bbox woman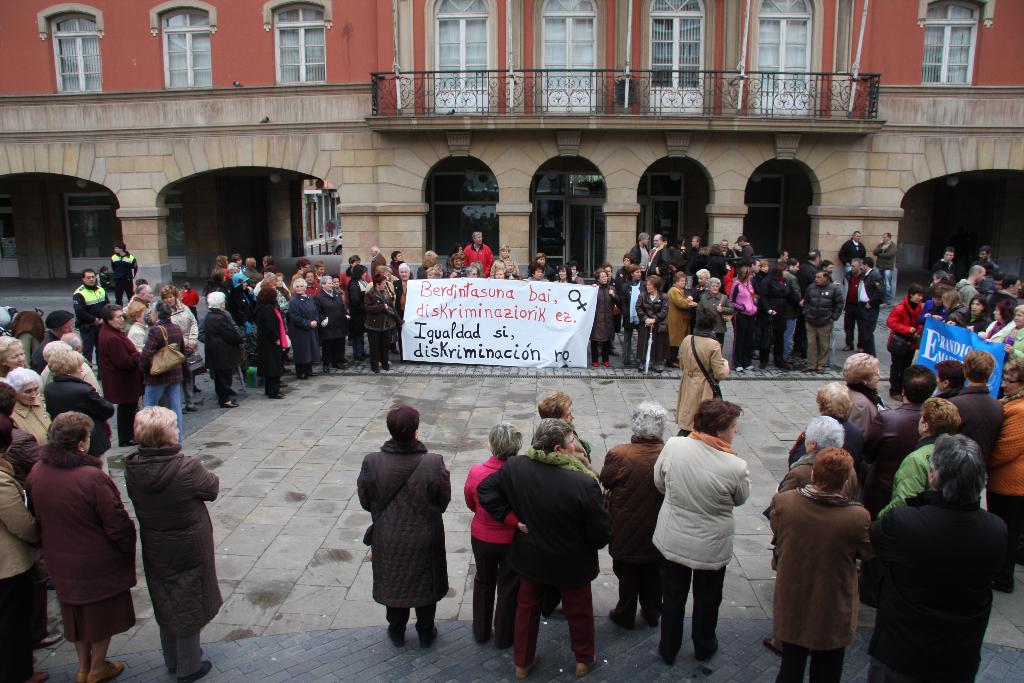
pyautogui.locateOnScreen(598, 400, 670, 631)
